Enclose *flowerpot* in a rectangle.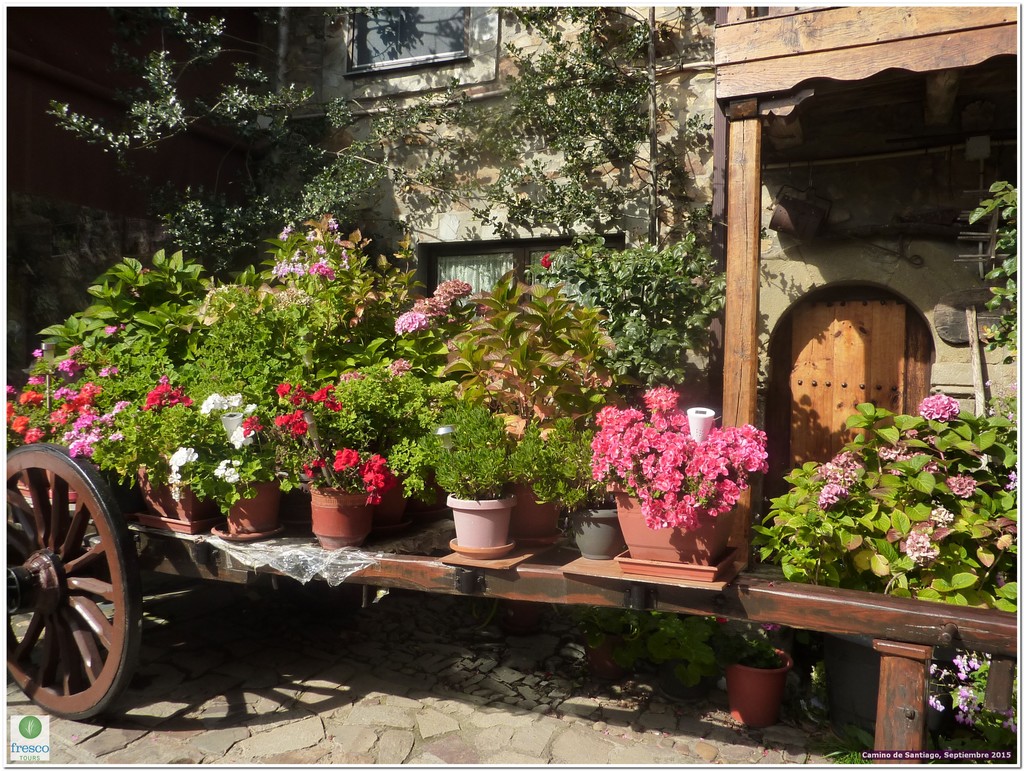
(x1=308, y1=486, x2=360, y2=555).
